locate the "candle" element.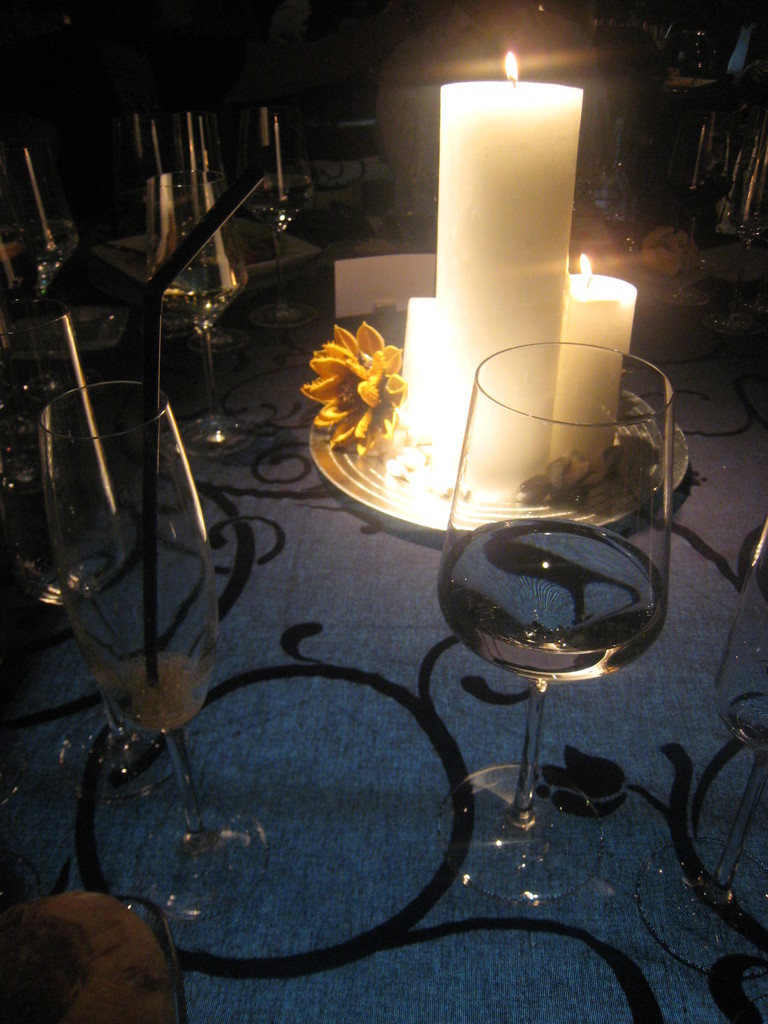
Element bbox: <box>400,300,429,451</box>.
